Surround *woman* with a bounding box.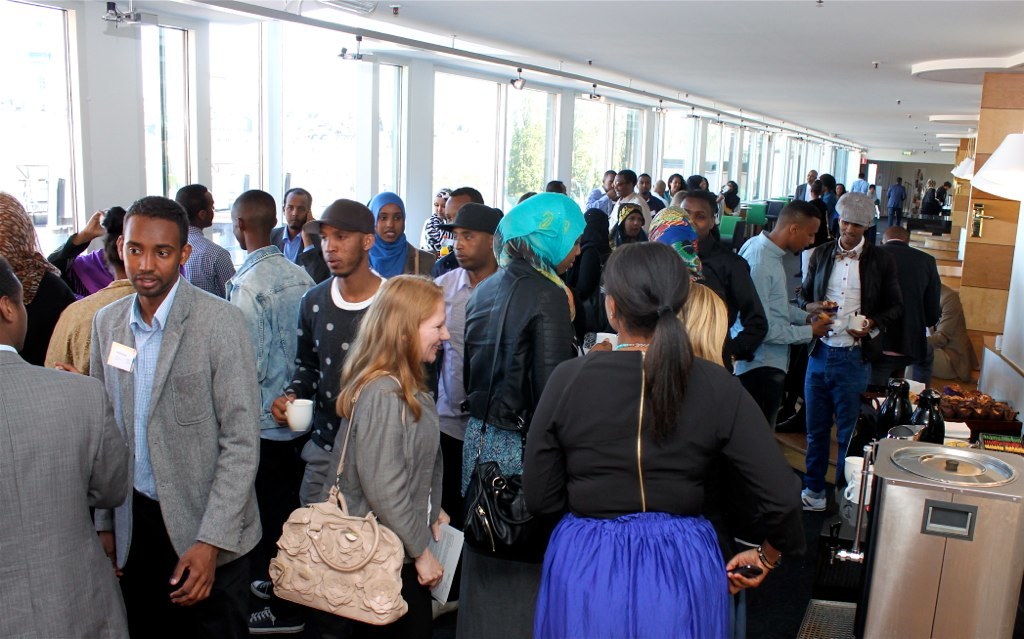
523, 244, 797, 638.
